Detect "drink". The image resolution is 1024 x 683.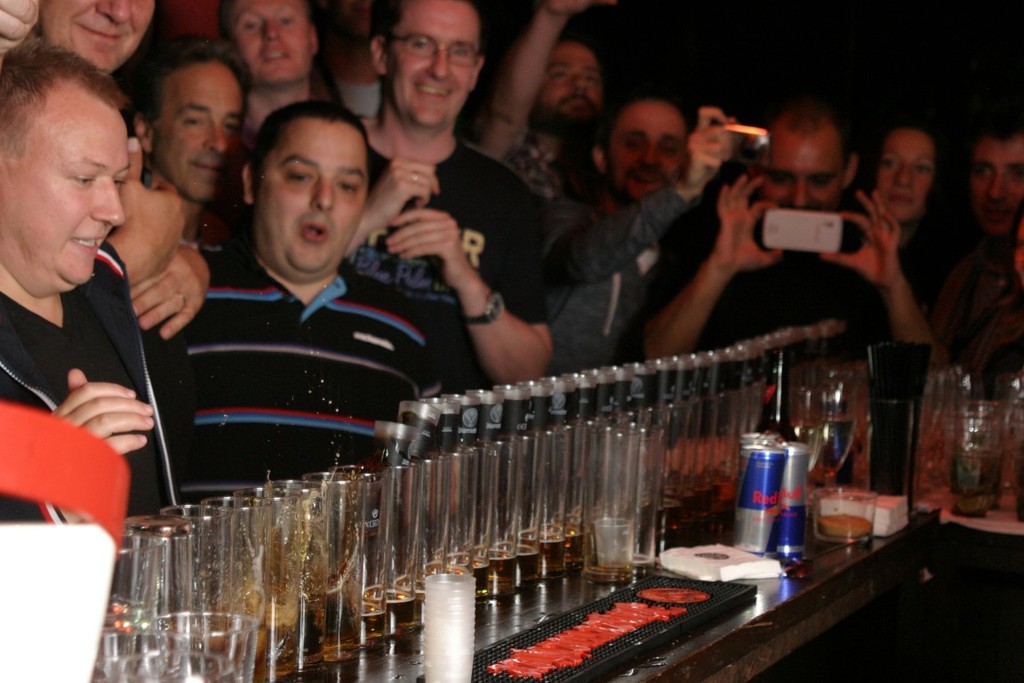
361:593:388:642.
